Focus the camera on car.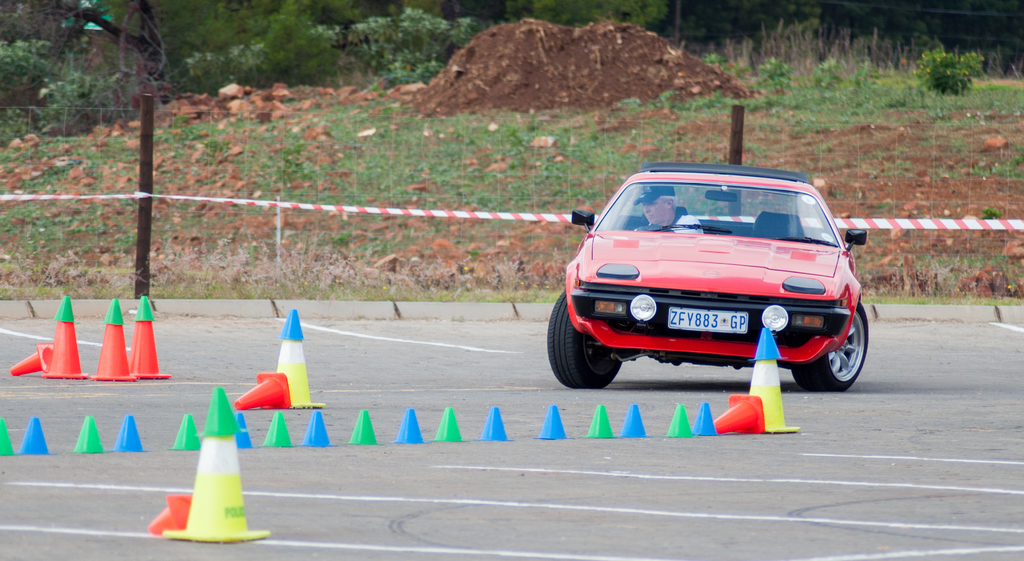
Focus region: (x1=537, y1=162, x2=881, y2=393).
